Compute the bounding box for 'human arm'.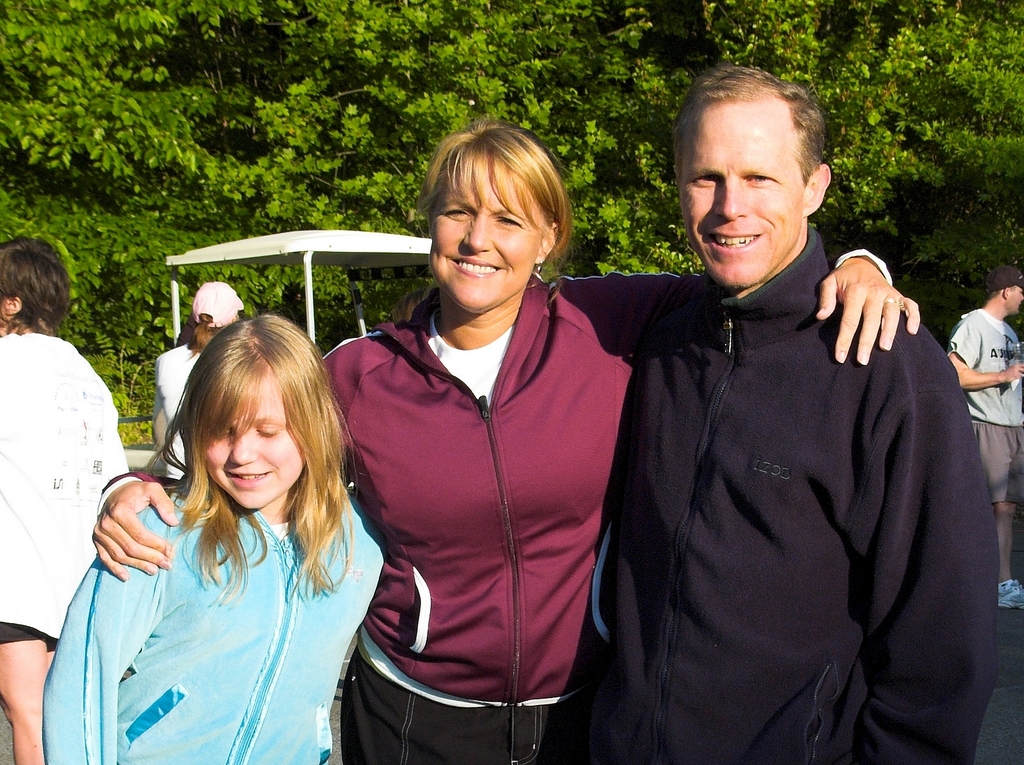
Rect(88, 465, 197, 595).
